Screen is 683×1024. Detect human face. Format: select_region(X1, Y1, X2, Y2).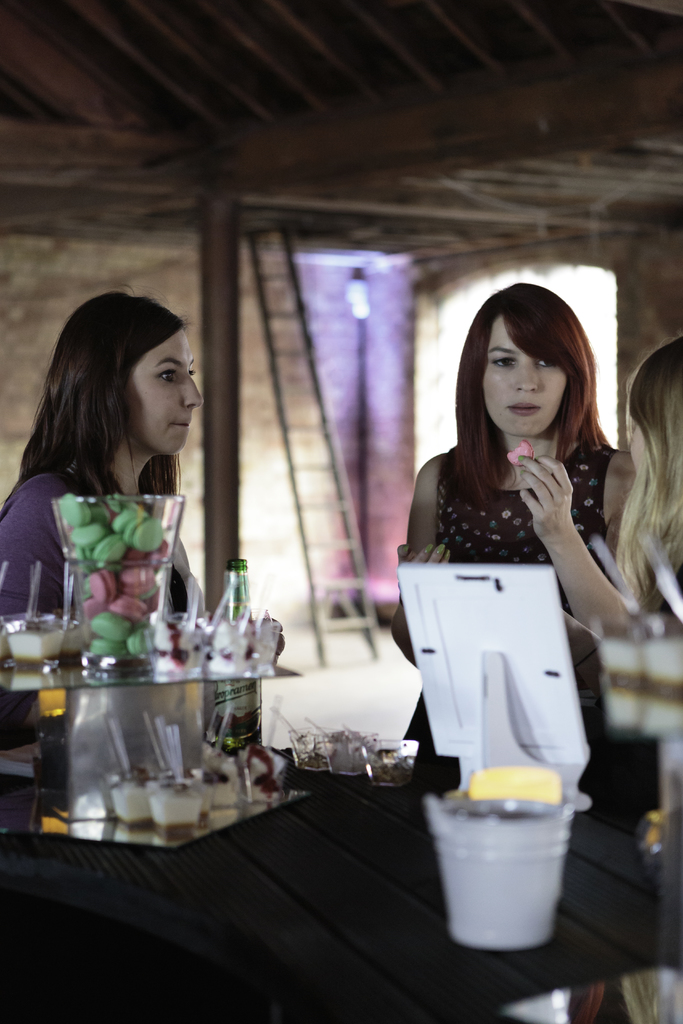
select_region(482, 317, 566, 437).
